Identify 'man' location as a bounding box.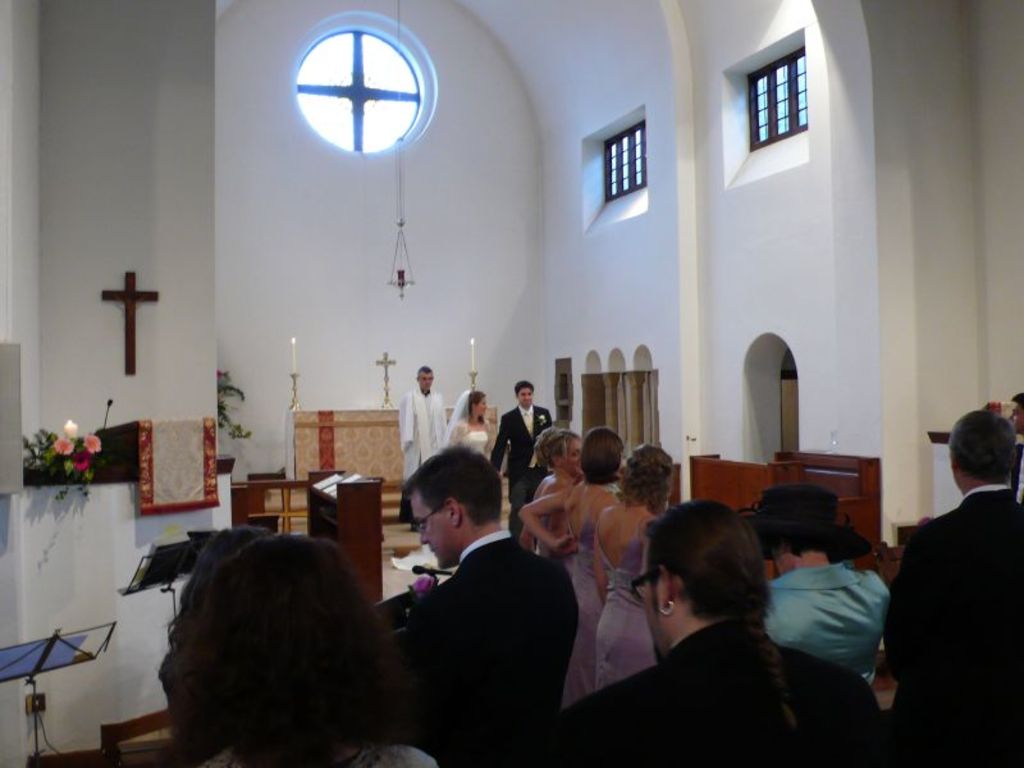
bbox=(541, 499, 884, 767).
